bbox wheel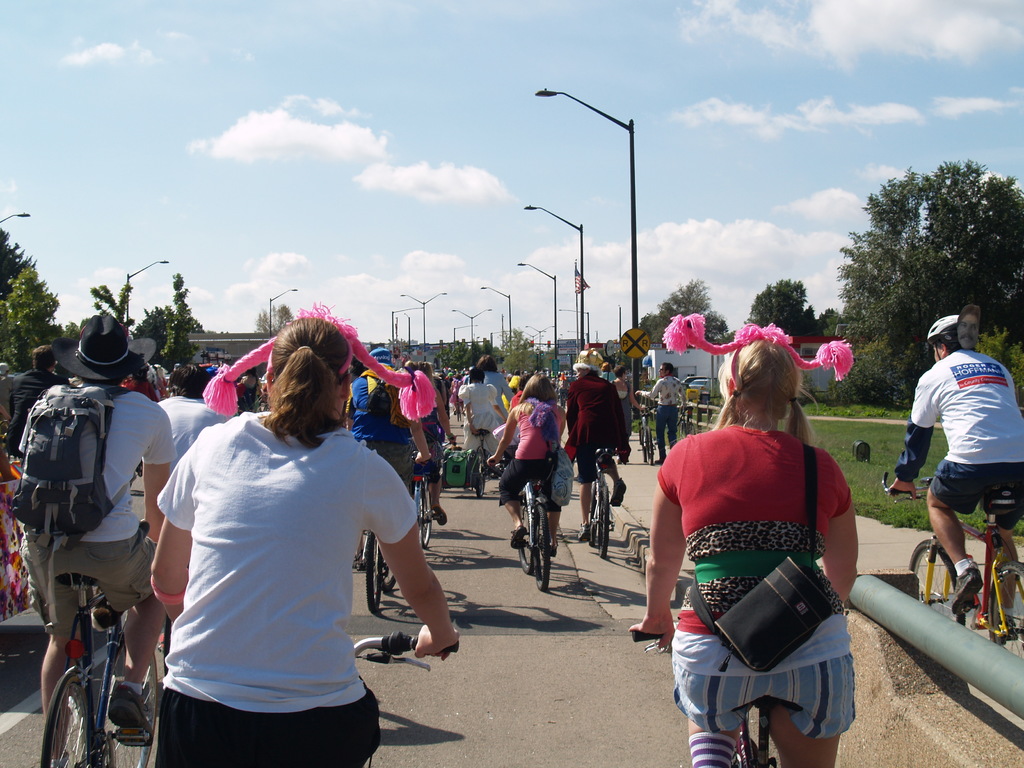
bbox=(991, 560, 1023, 657)
